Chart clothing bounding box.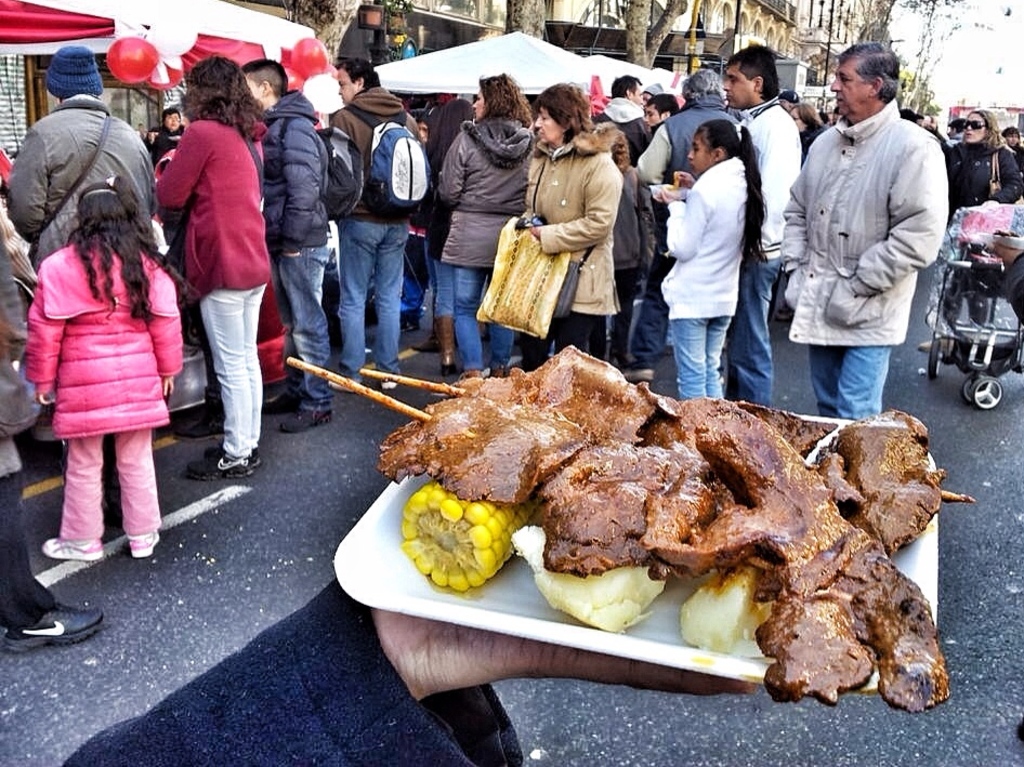
Charted: <region>2, 91, 165, 273</region>.
